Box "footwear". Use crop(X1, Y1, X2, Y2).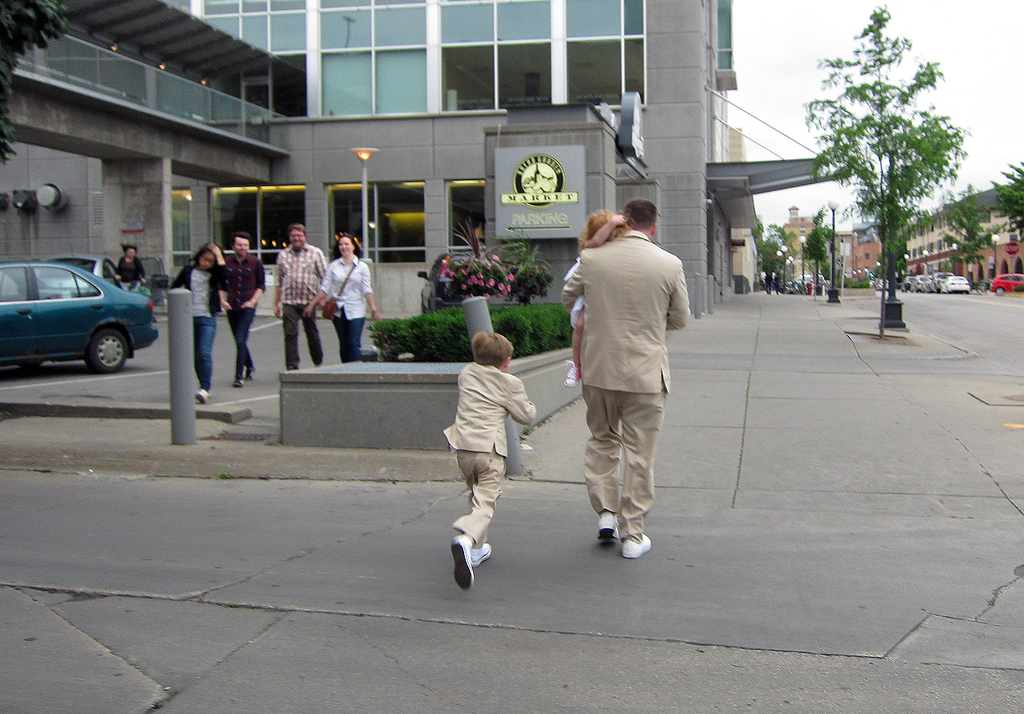
crop(470, 544, 492, 569).
